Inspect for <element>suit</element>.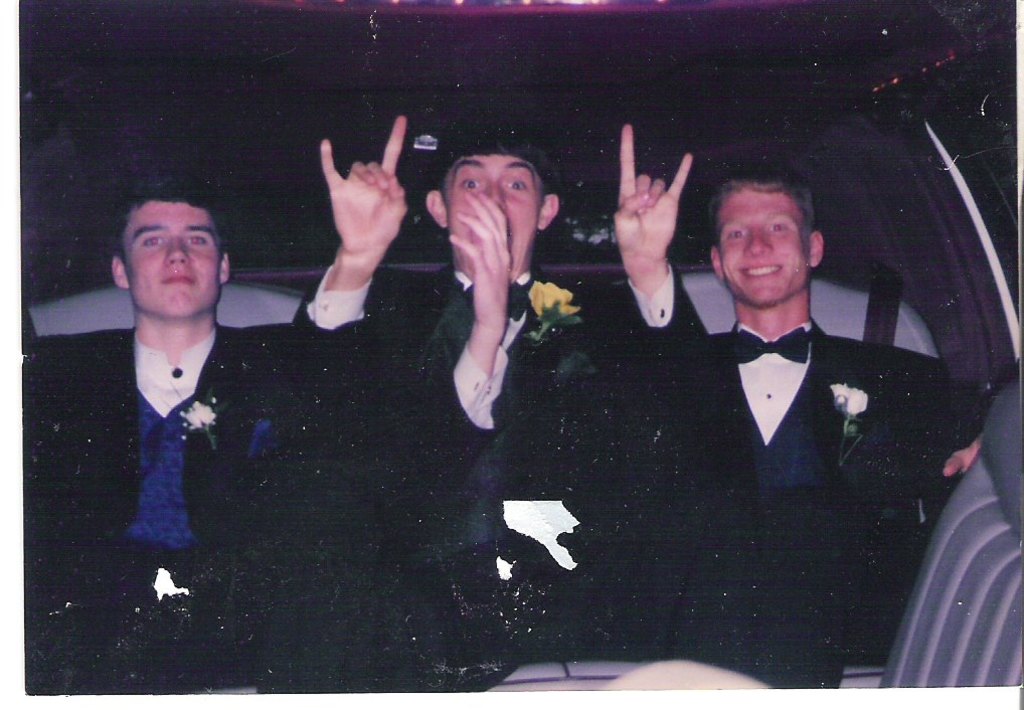
Inspection: [703, 316, 974, 686].
